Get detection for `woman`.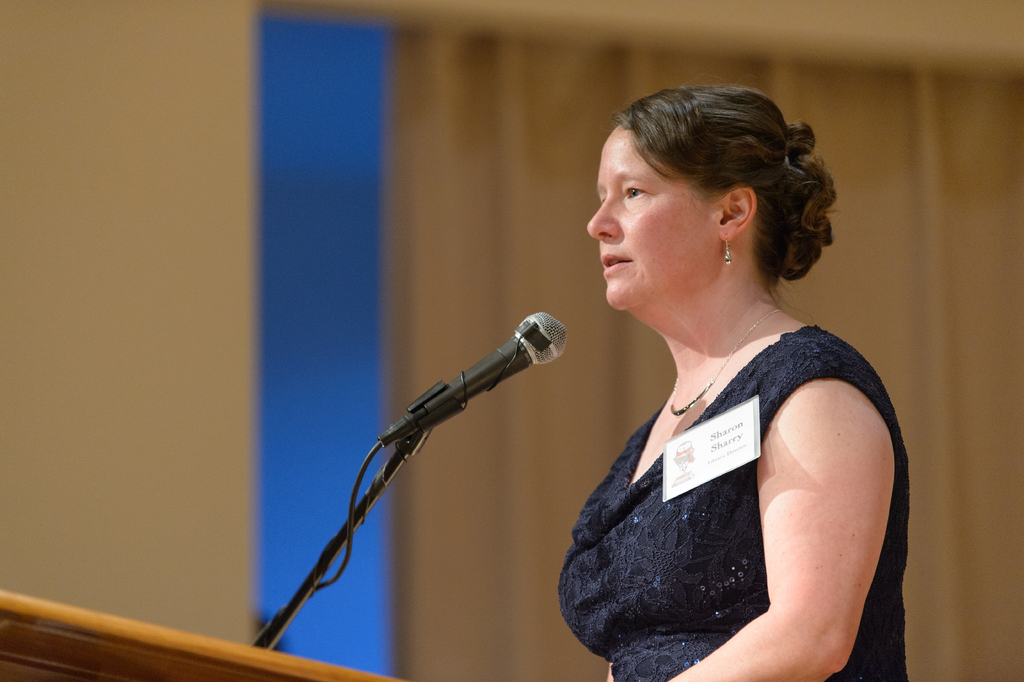
Detection: [x1=537, y1=83, x2=916, y2=681].
